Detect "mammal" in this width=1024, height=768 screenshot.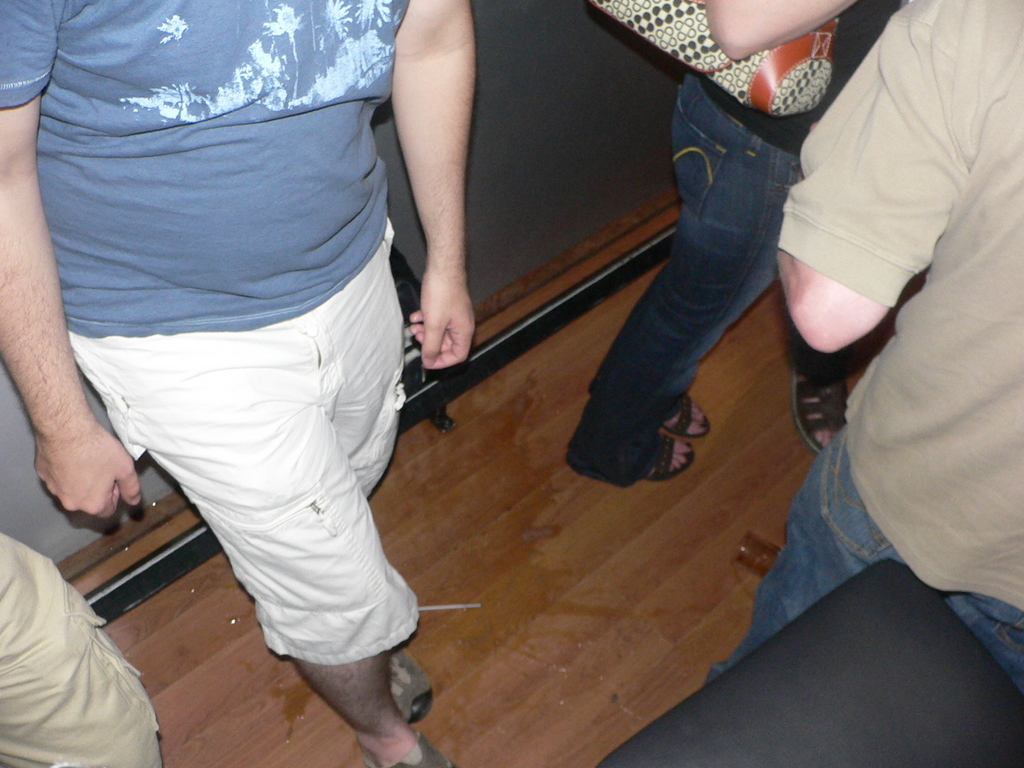
Detection: x1=564, y1=0, x2=856, y2=481.
